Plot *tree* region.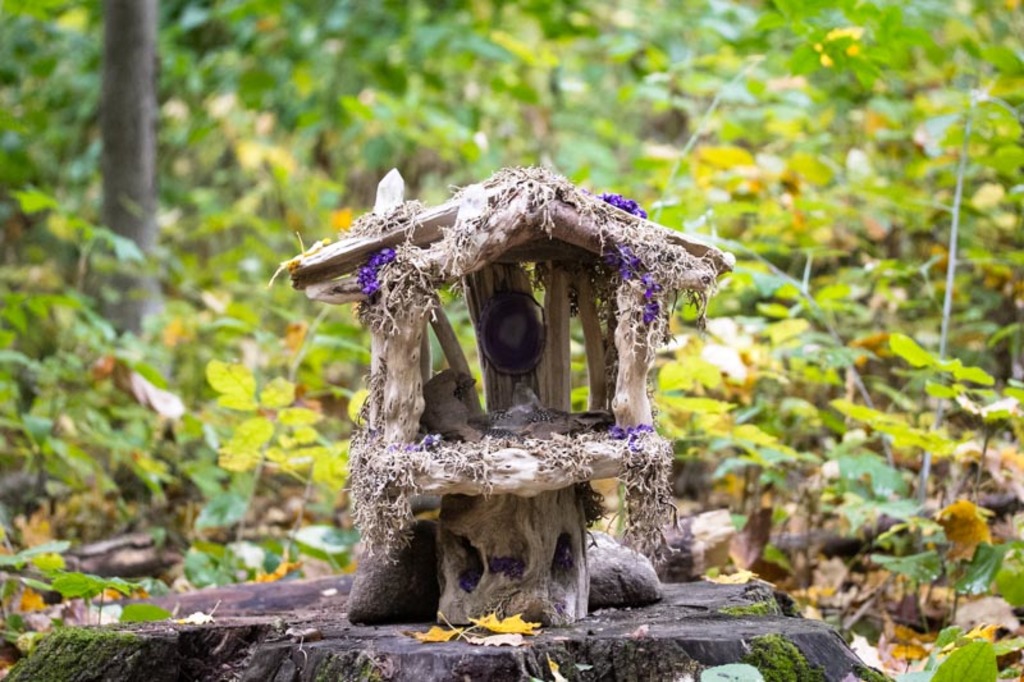
Plotted at x1=0, y1=0, x2=1023, y2=681.
